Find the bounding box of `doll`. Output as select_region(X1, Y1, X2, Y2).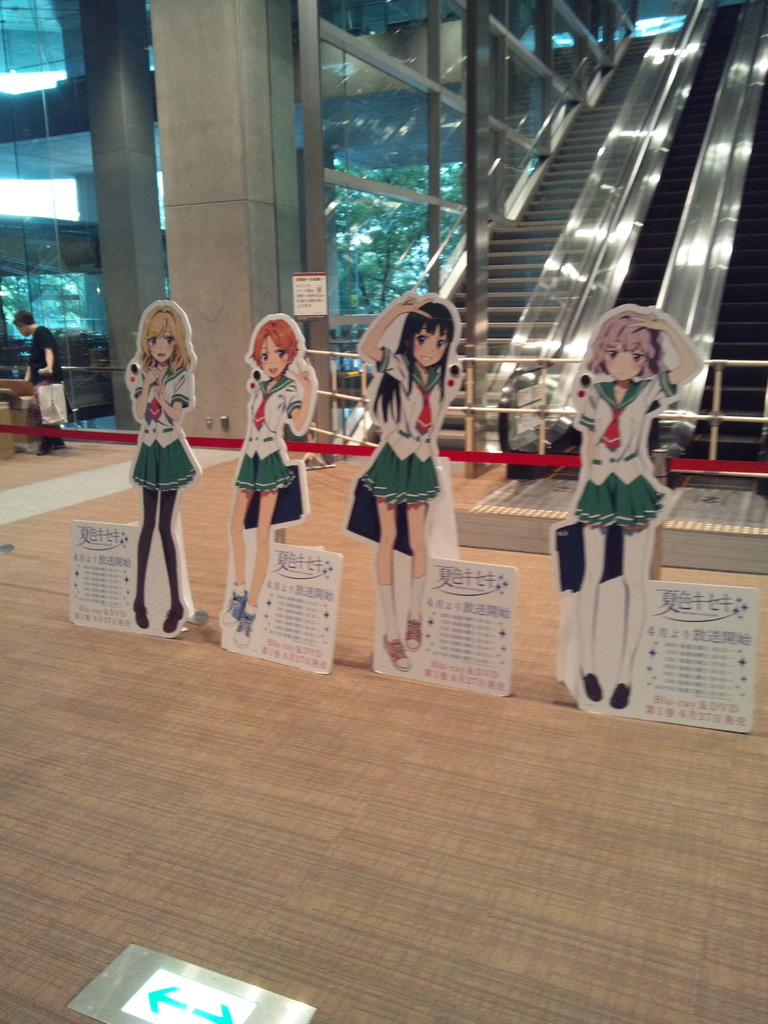
select_region(113, 291, 209, 632).
